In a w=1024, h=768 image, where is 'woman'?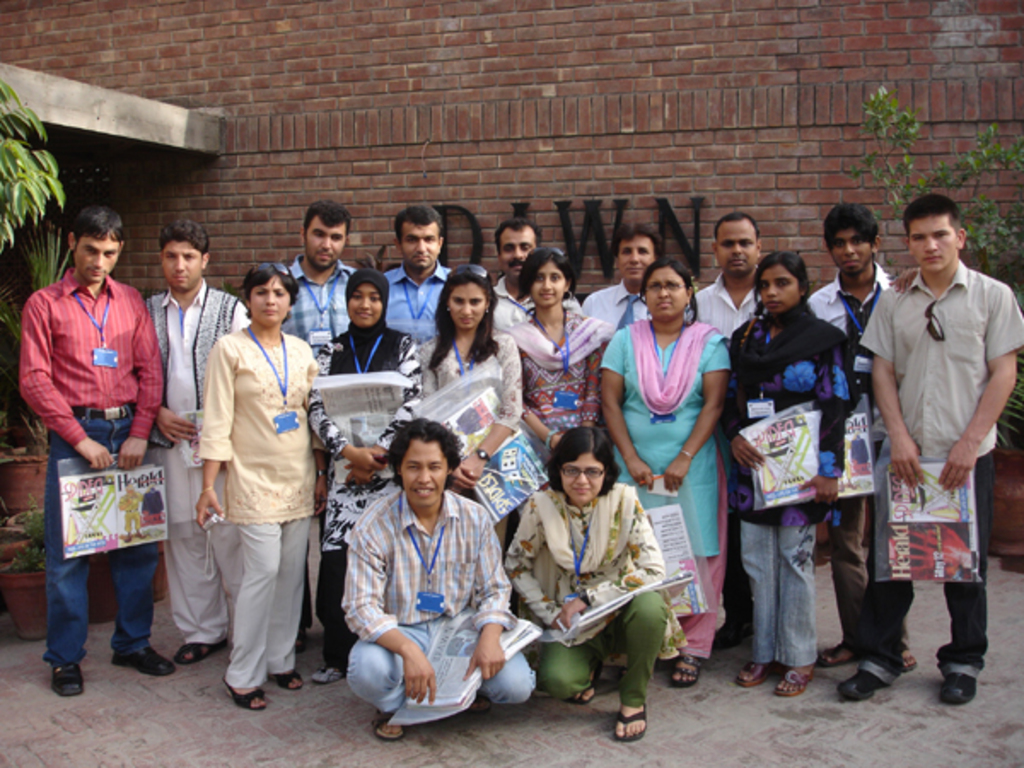
<bbox>509, 249, 592, 492</bbox>.
